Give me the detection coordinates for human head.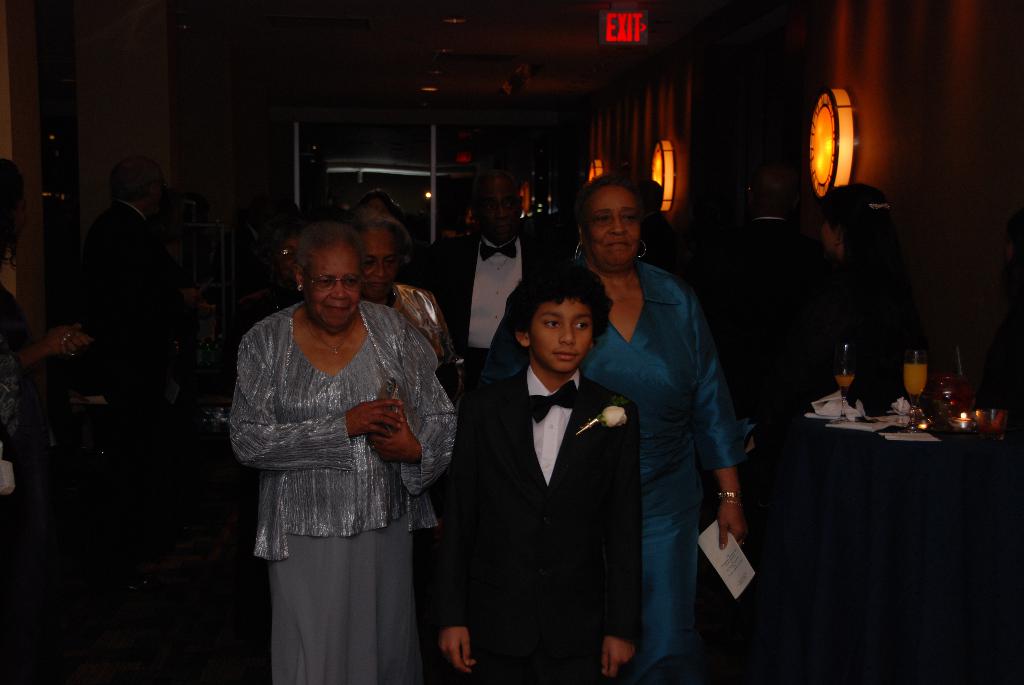
detection(351, 219, 404, 299).
